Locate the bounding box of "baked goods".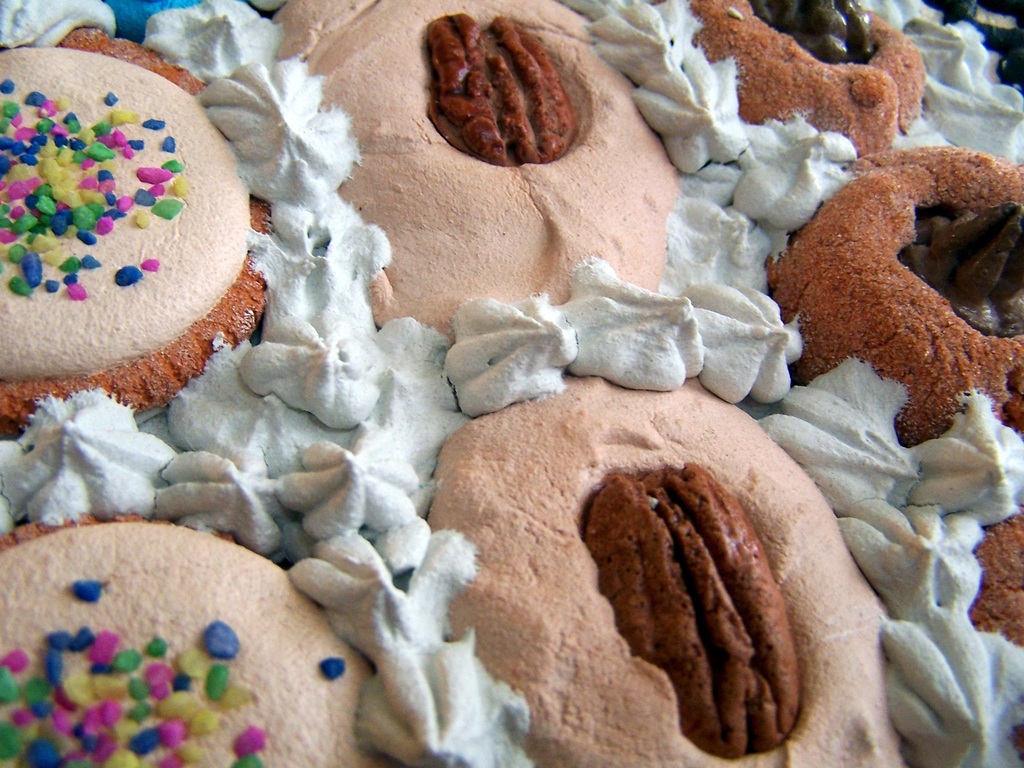
Bounding box: box(684, 1, 927, 155).
